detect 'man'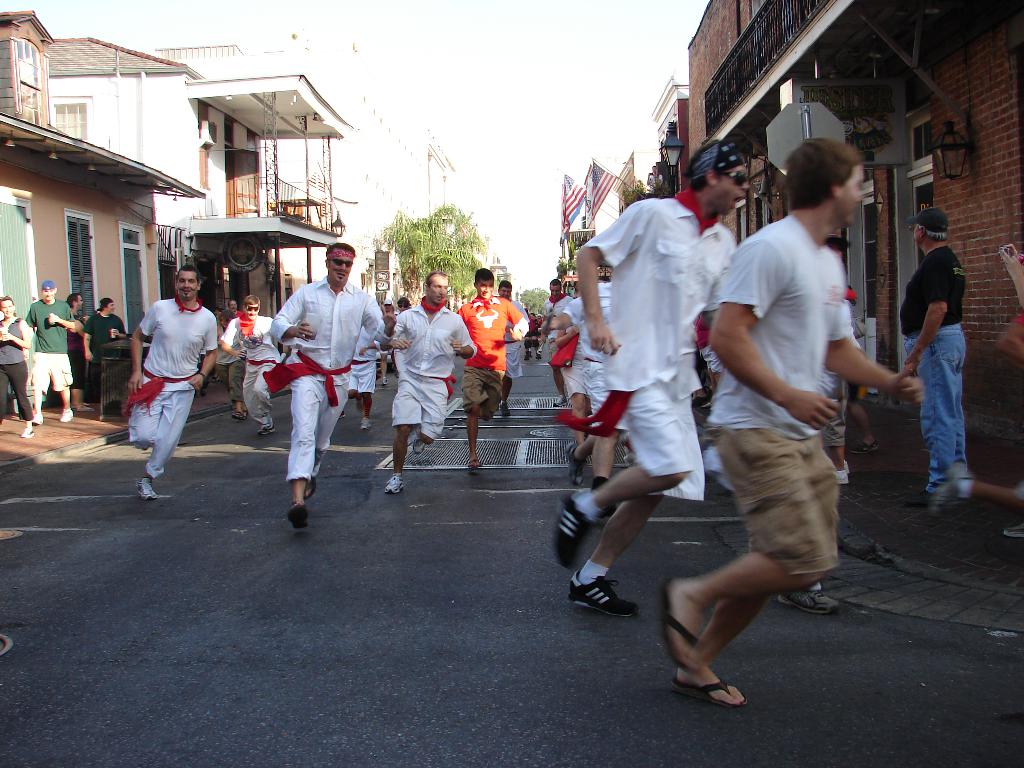
bbox=(535, 313, 542, 324)
